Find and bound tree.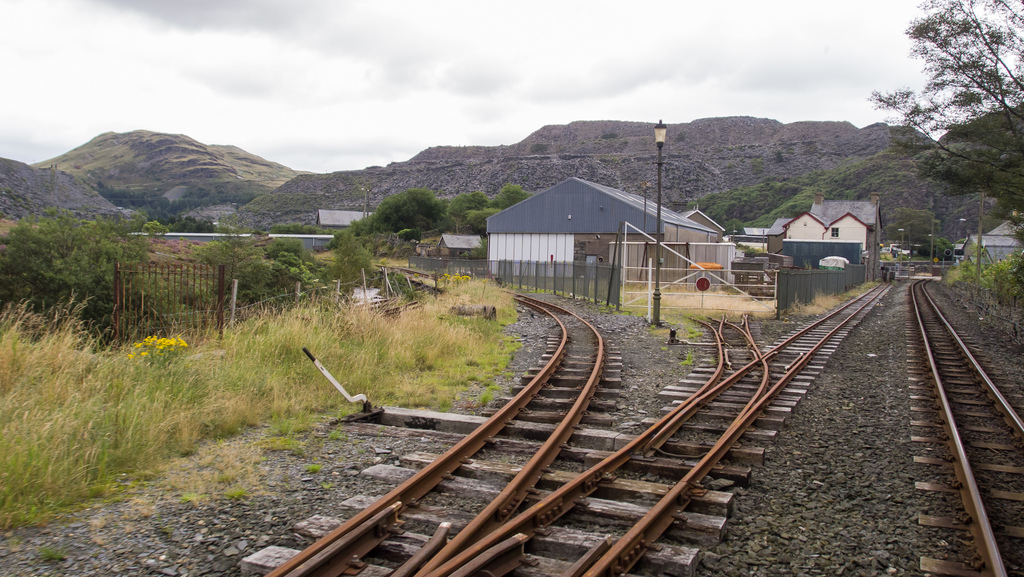
Bound: detection(0, 203, 177, 343).
